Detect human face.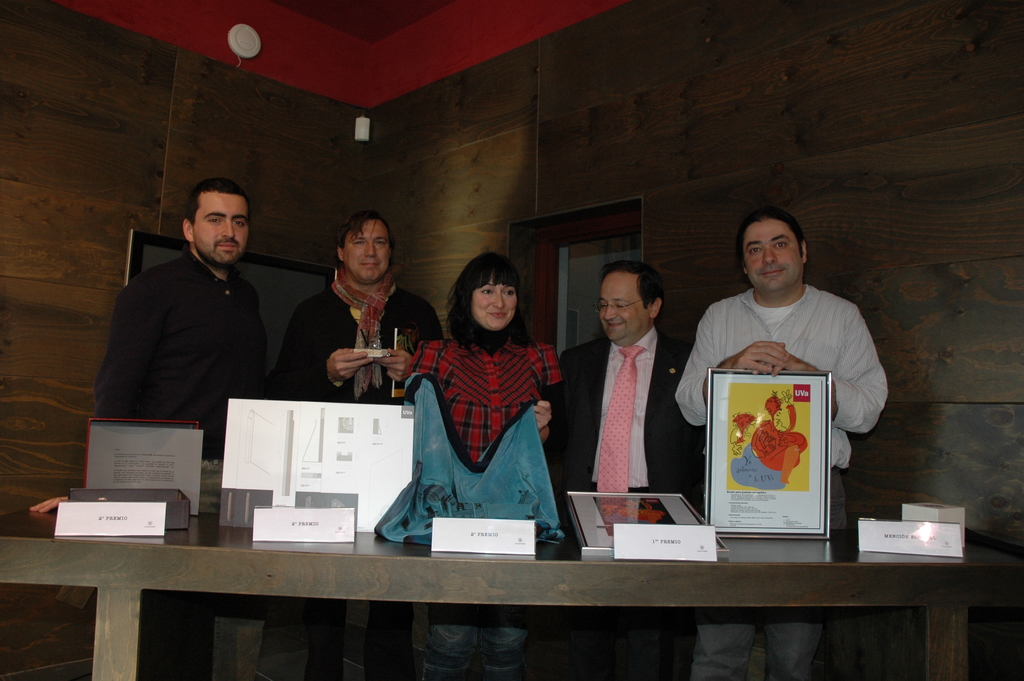
Detected at (x1=471, y1=275, x2=516, y2=331).
